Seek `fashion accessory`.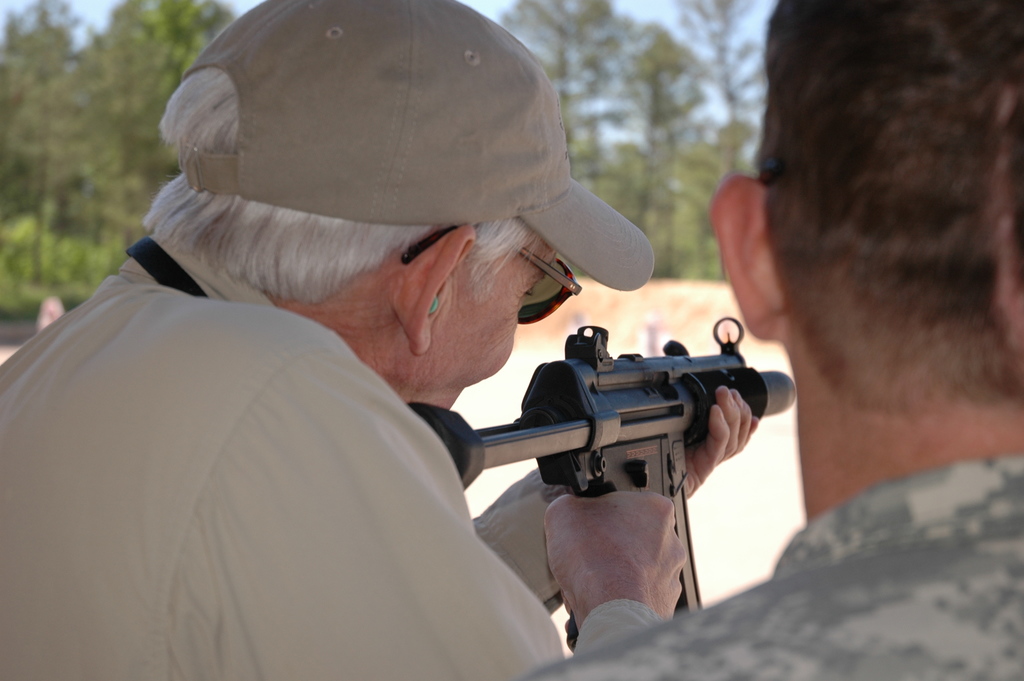
locate(518, 249, 584, 327).
